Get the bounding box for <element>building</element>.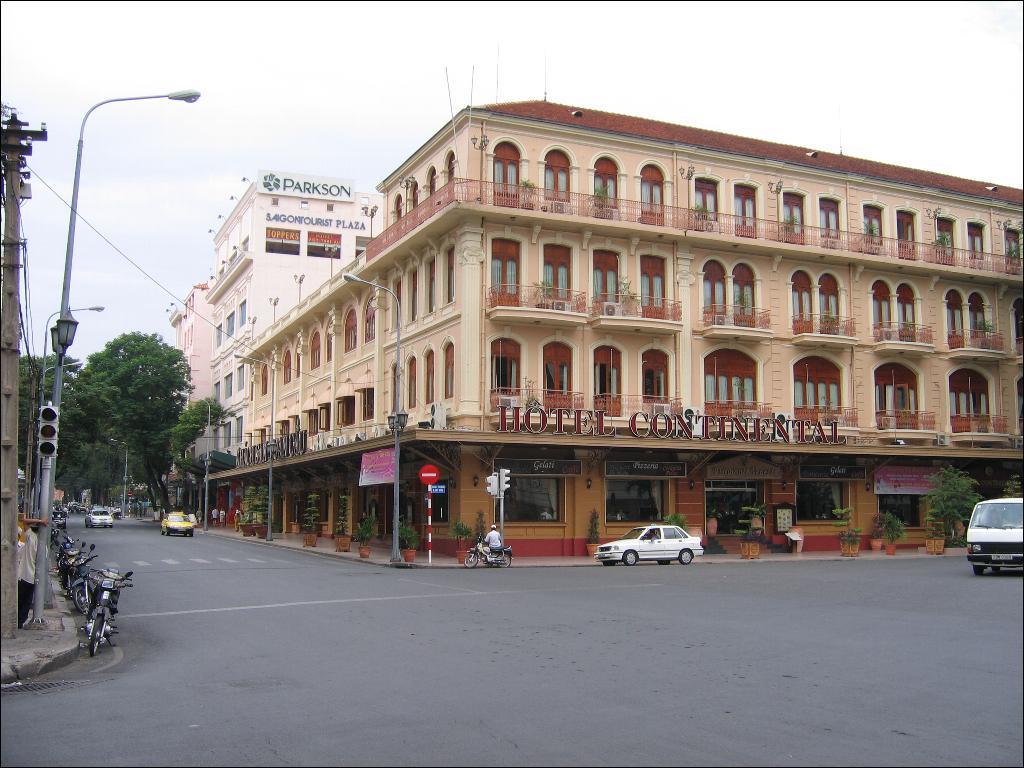
select_region(234, 41, 1023, 556).
